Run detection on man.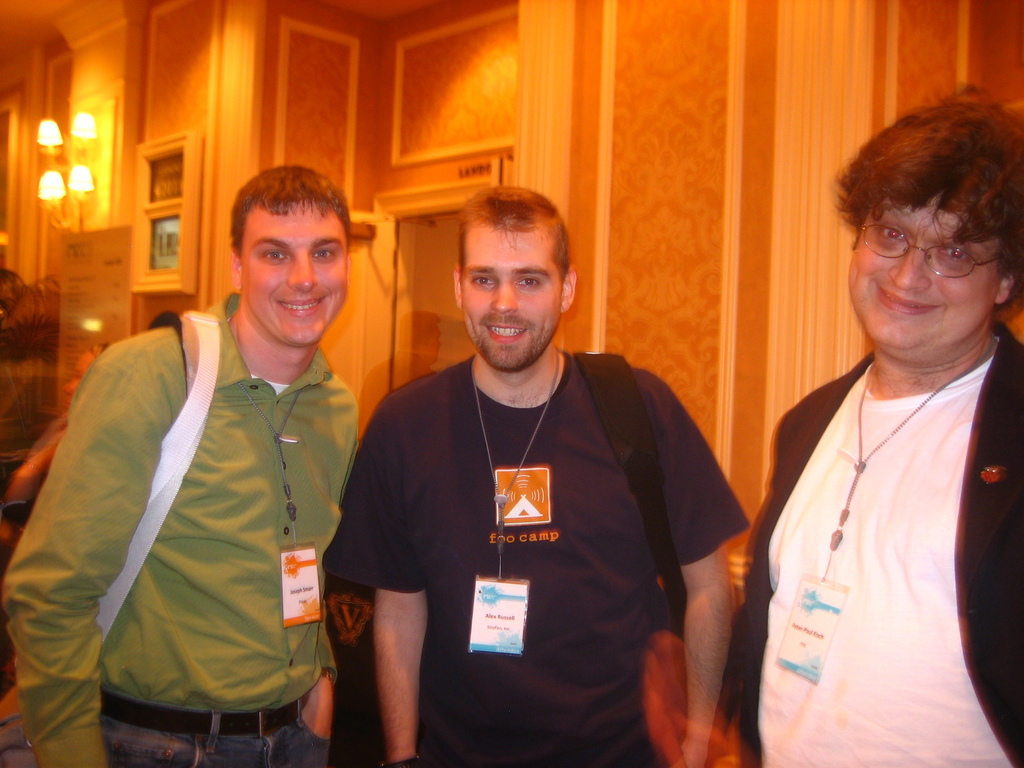
Result: box(742, 84, 1023, 767).
